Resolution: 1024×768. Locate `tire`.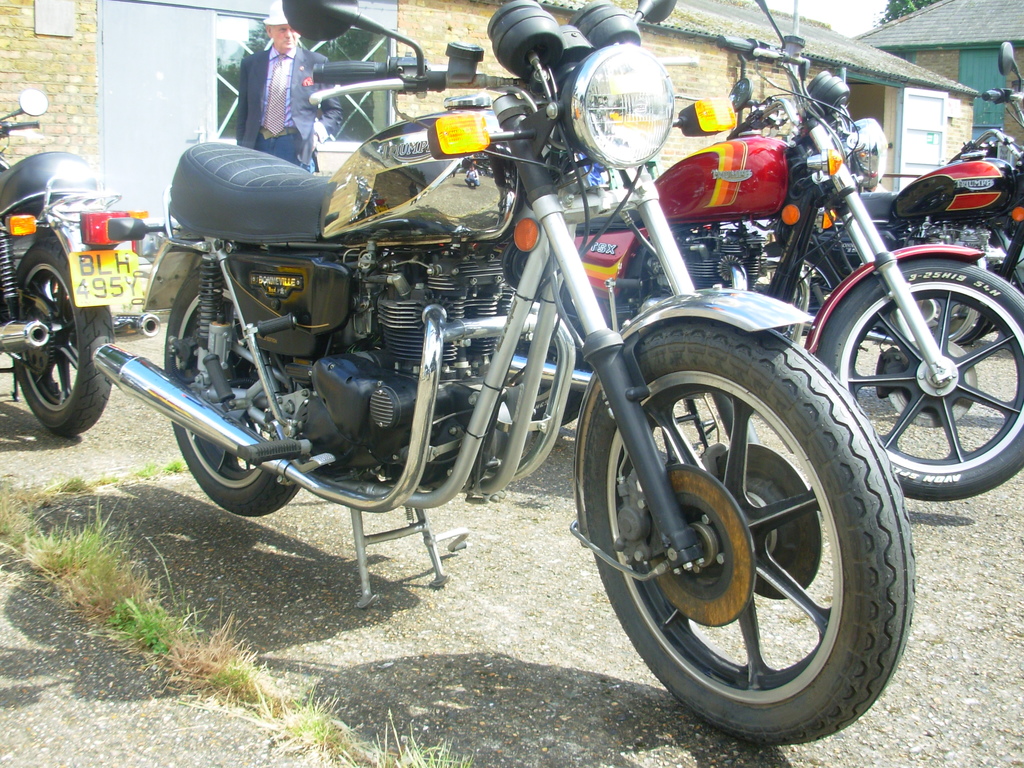
BBox(817, 257, 1023, 503).
